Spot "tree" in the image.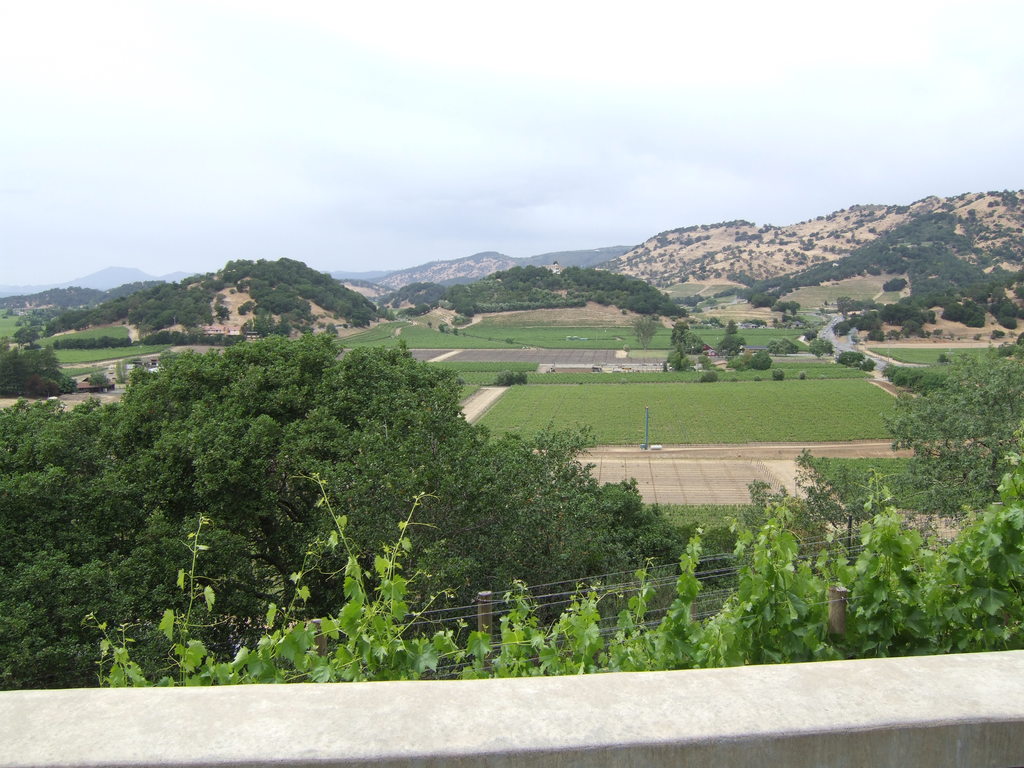
"tree" found at (725, 322, 735, 333).
